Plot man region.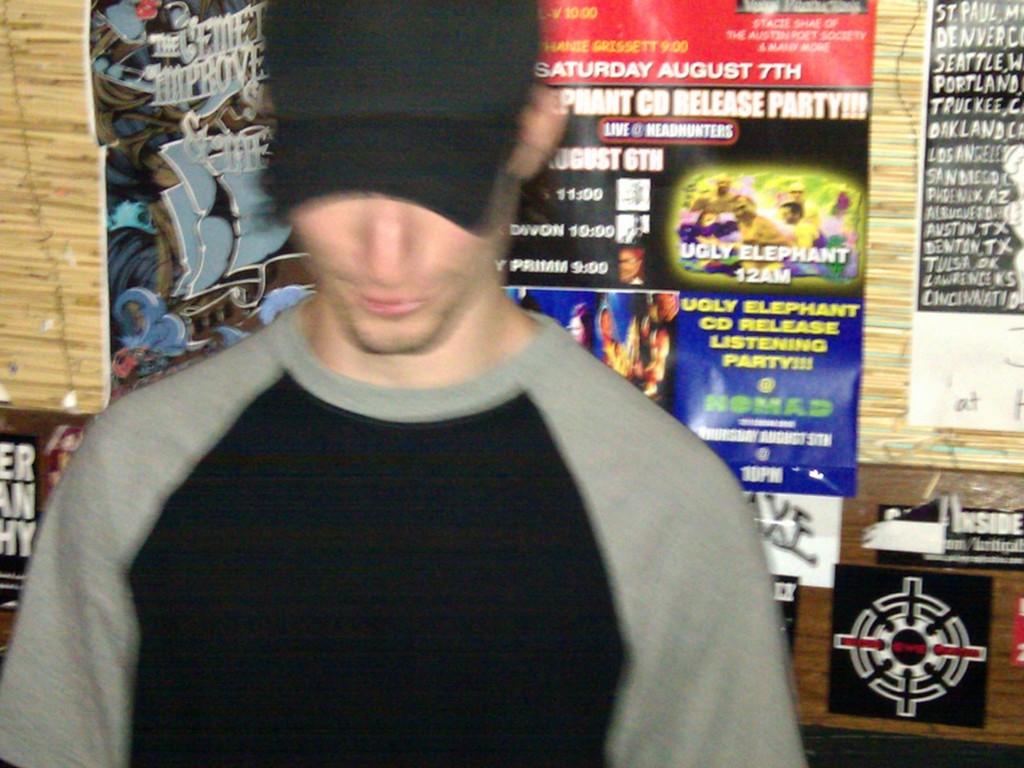
Plotted at 0,0,818,767.
